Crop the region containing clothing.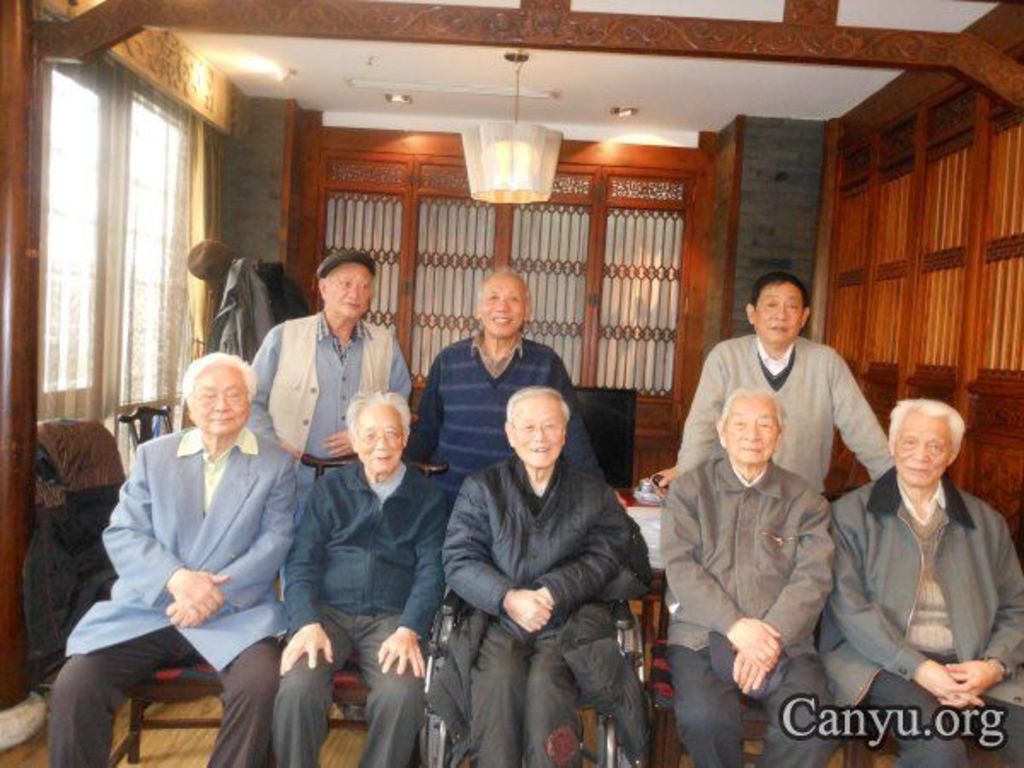
Crop region: {"x1": 678, "y1": 331, "x2": 894, "y2": 500}.
